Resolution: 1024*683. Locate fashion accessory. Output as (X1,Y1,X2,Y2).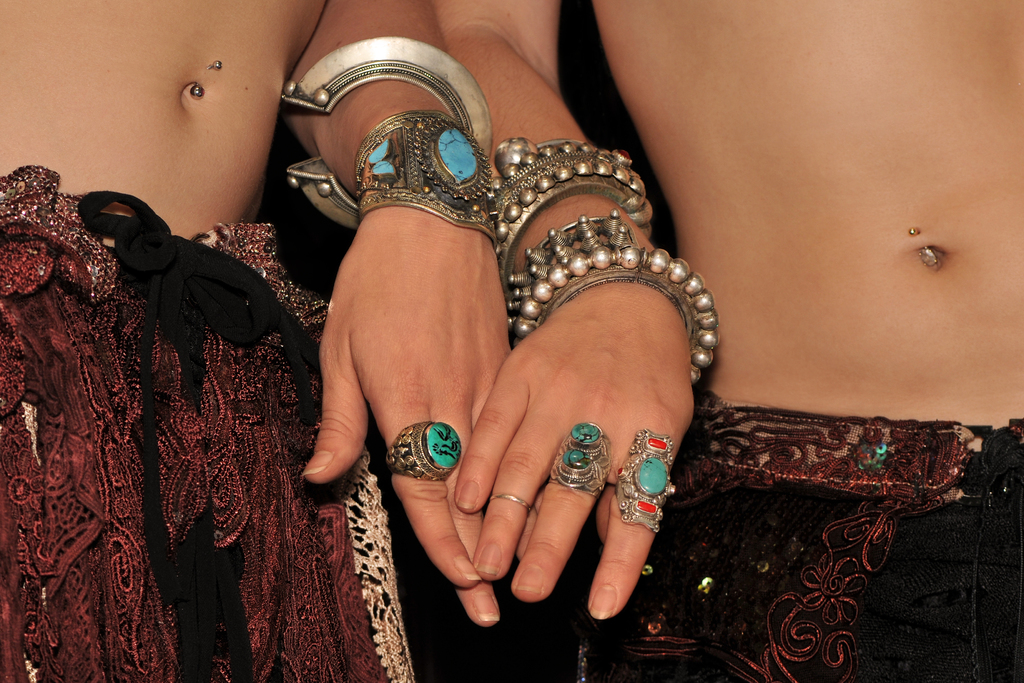
(500,135,655,259).
